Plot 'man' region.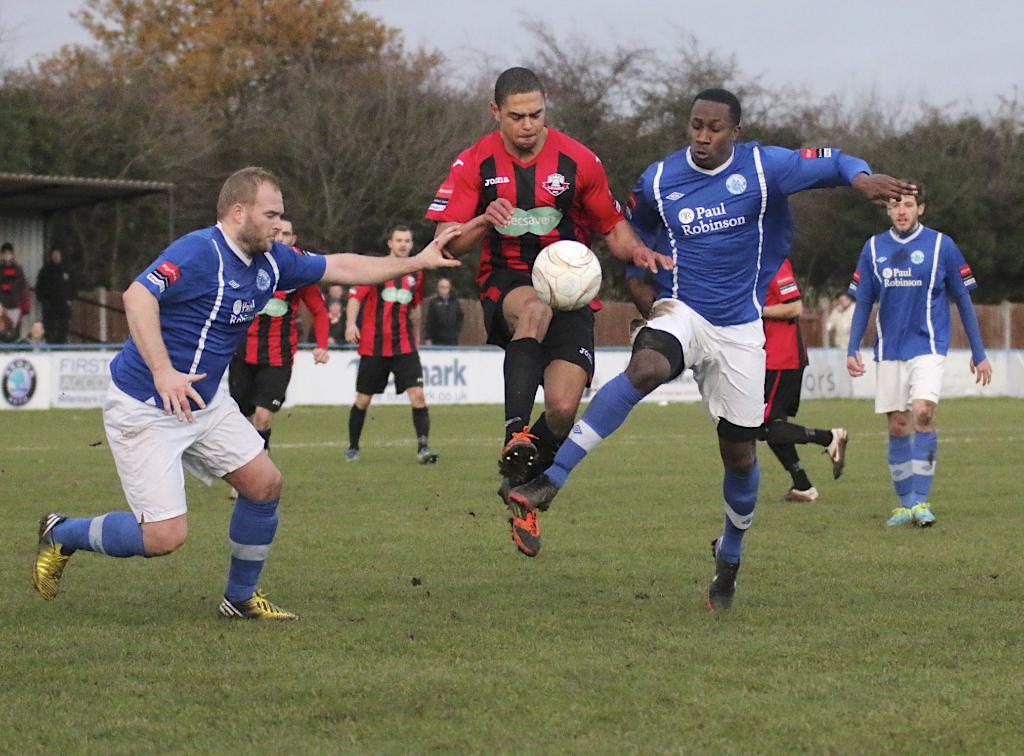
Plotted at pyautogui.locateOnScreen(20, 319, 50, 349).
